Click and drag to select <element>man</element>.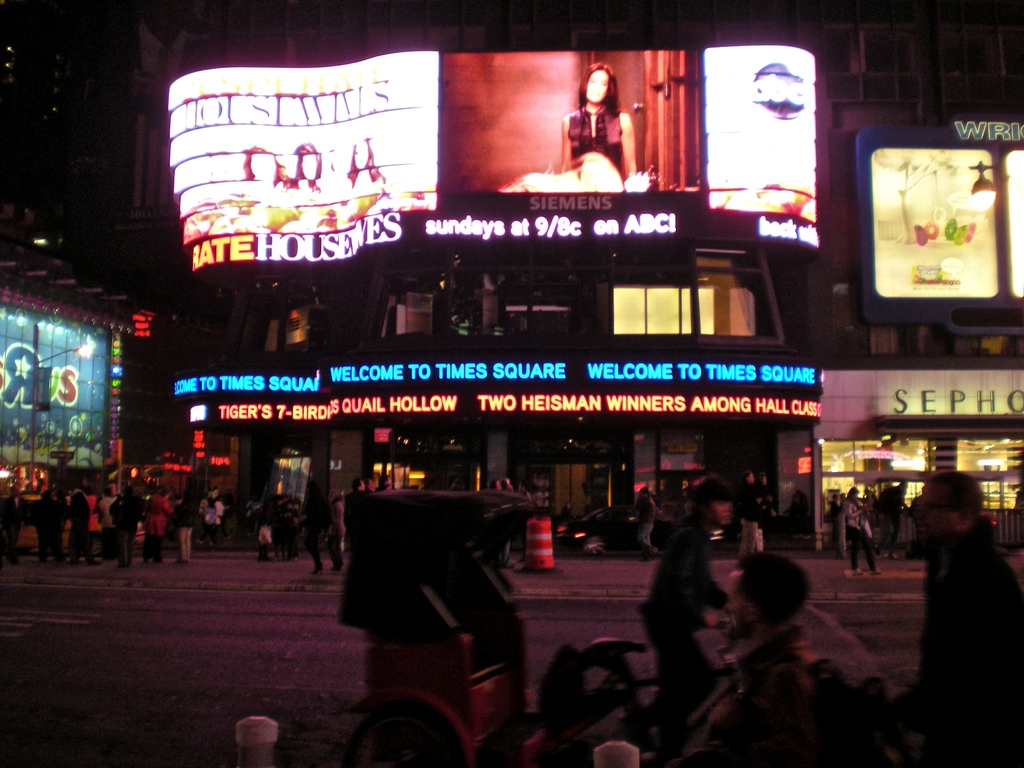
Selection: [910, 456, 1018, 735].
